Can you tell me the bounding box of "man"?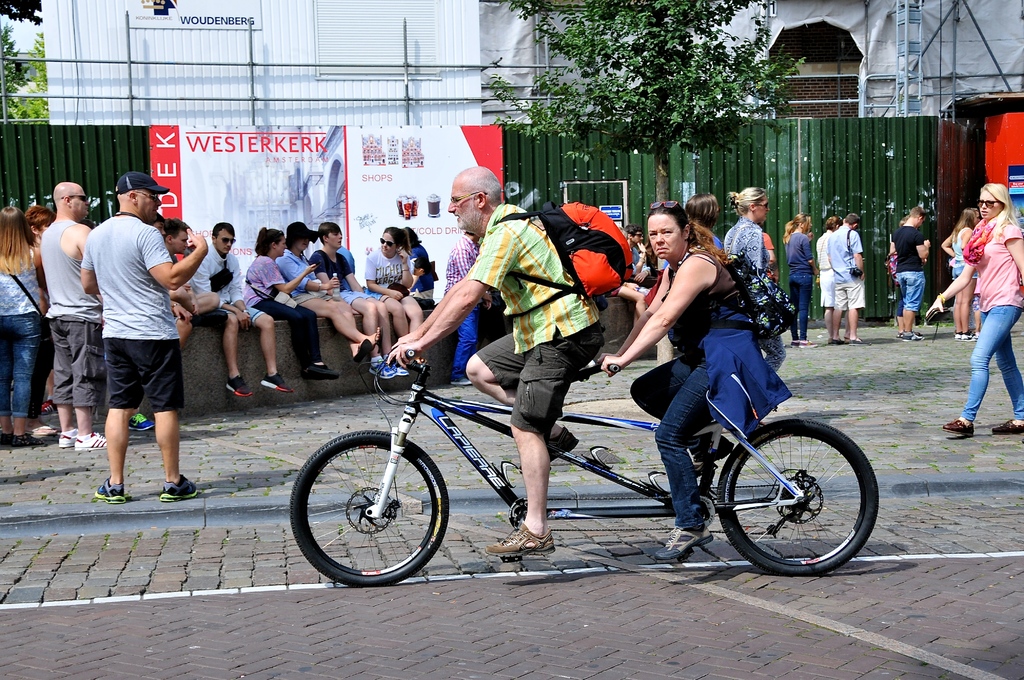
bbox=(895, 203, 934, 337).
